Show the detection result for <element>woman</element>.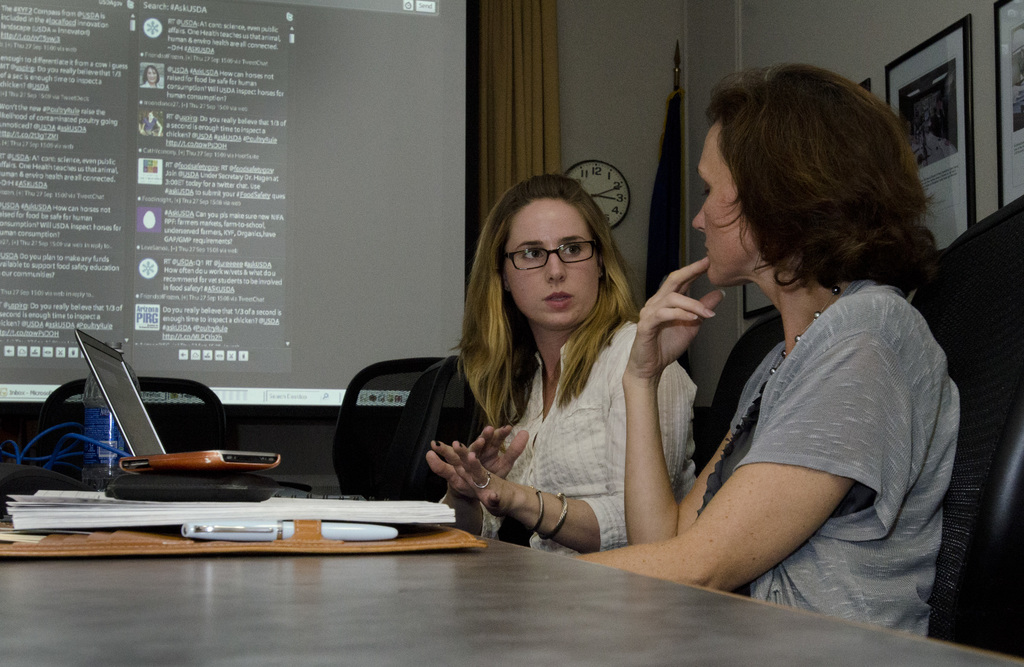
576,58,966,633.
